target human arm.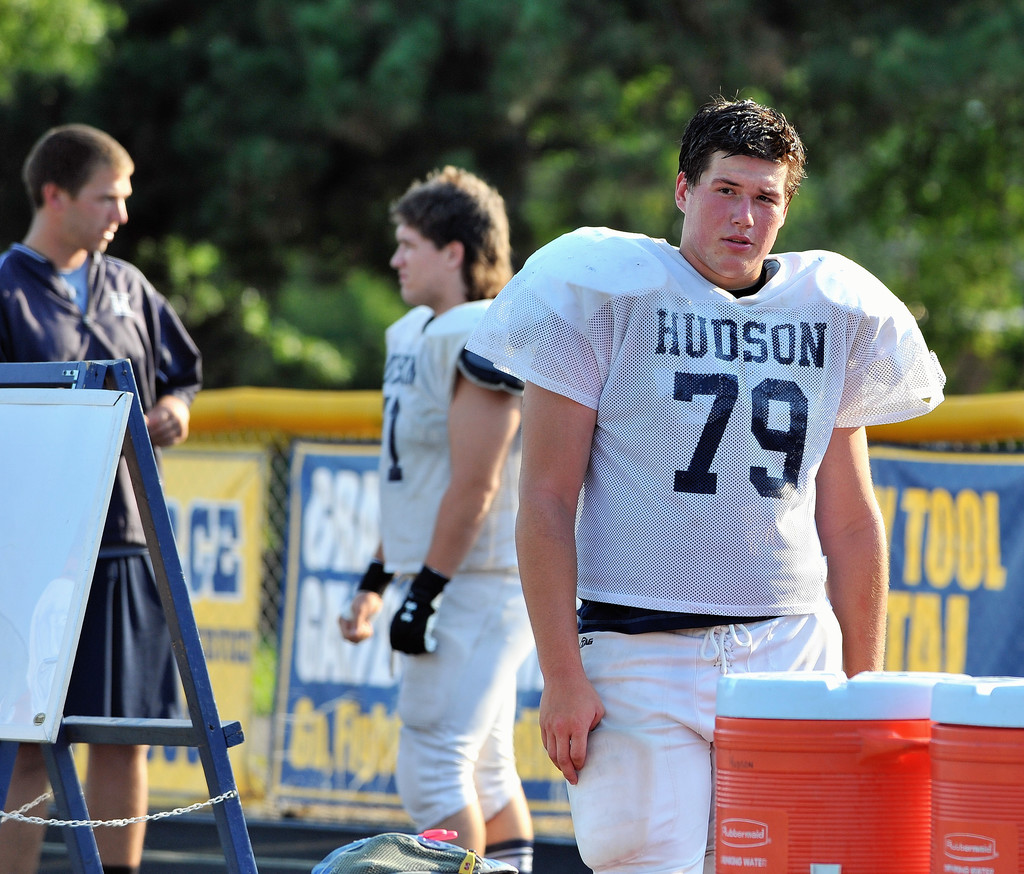
Target region: BBox(145, 268, 211, 469).
